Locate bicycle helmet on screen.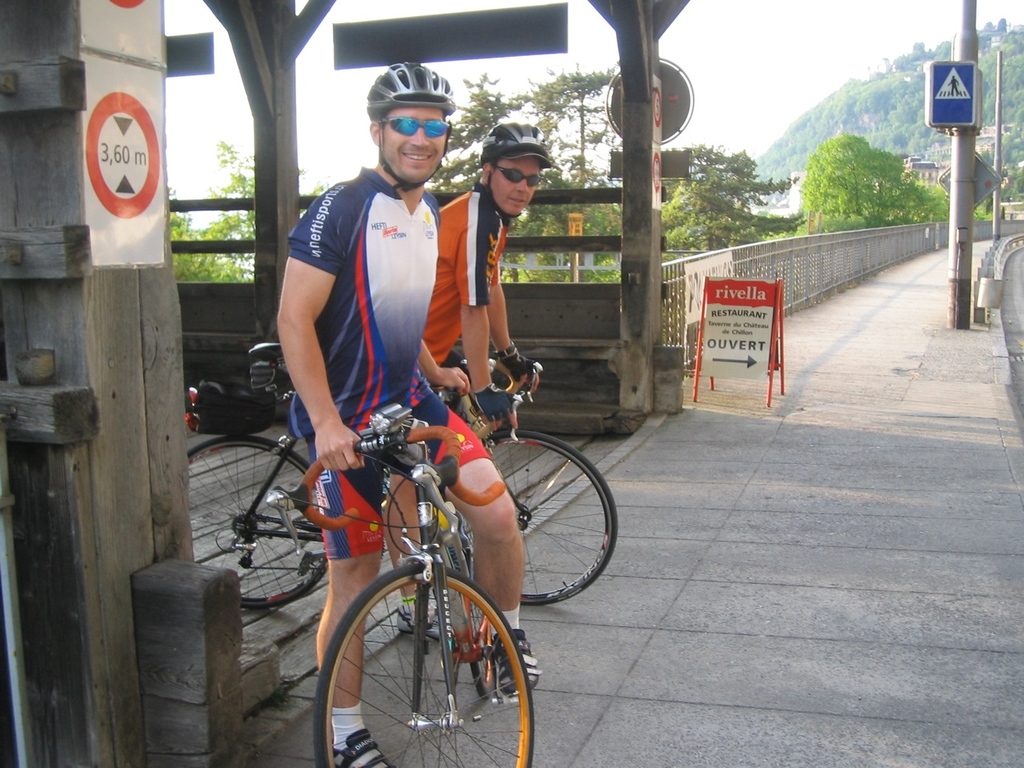
On screen at (363, 58, 461, 110).
